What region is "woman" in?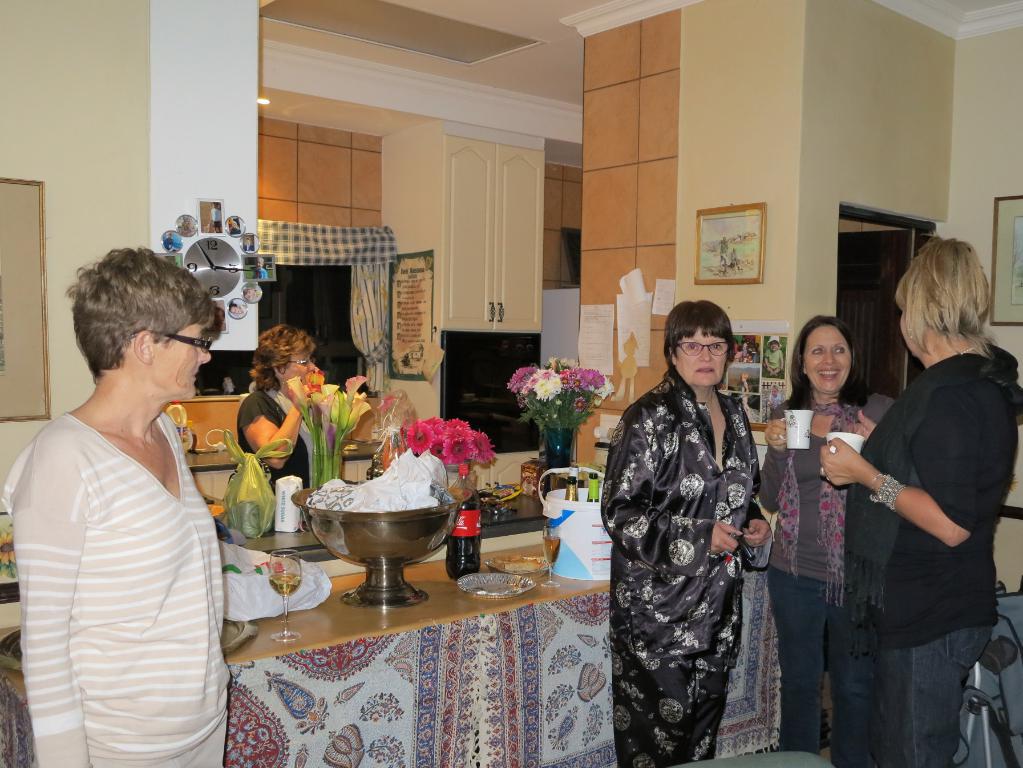
left=0, top=242, right=230, bottom=767.
